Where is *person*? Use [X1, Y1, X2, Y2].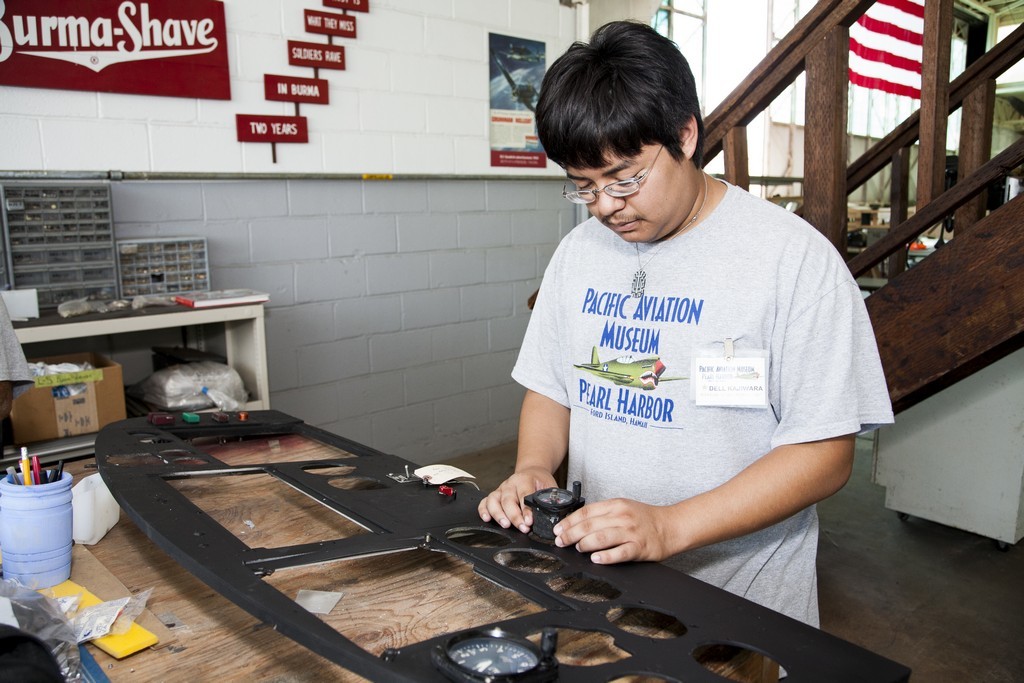
[480, 27, 867, 623].
